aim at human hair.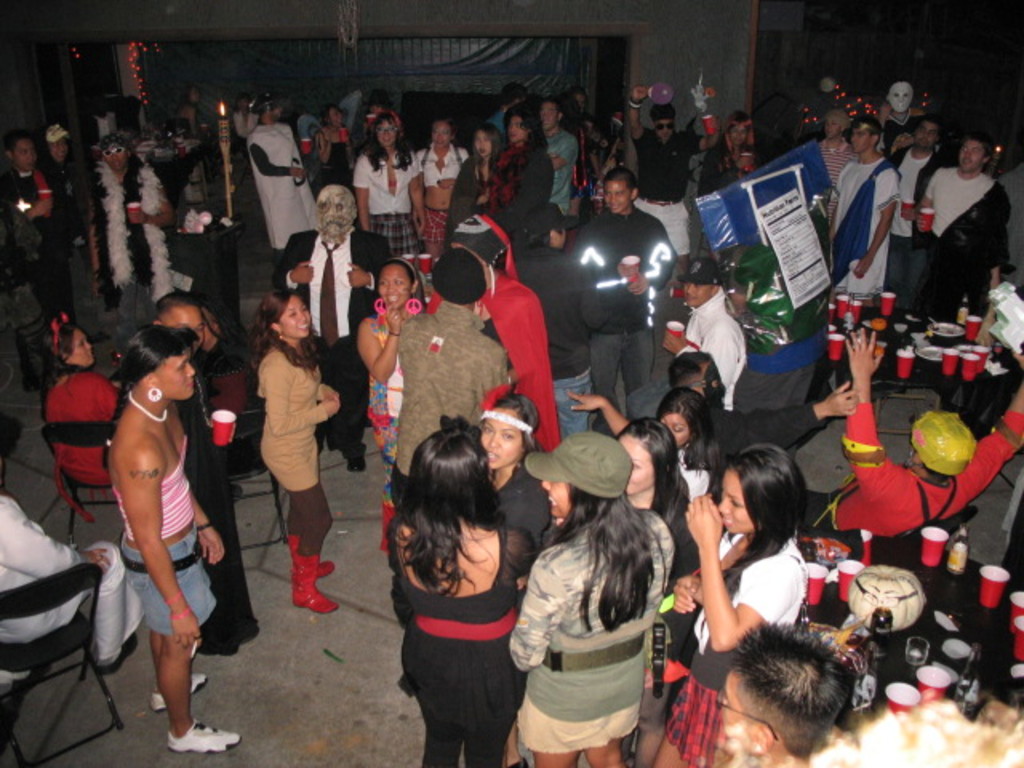
Aimed at <region>851, 112, 882, 142</region>.
